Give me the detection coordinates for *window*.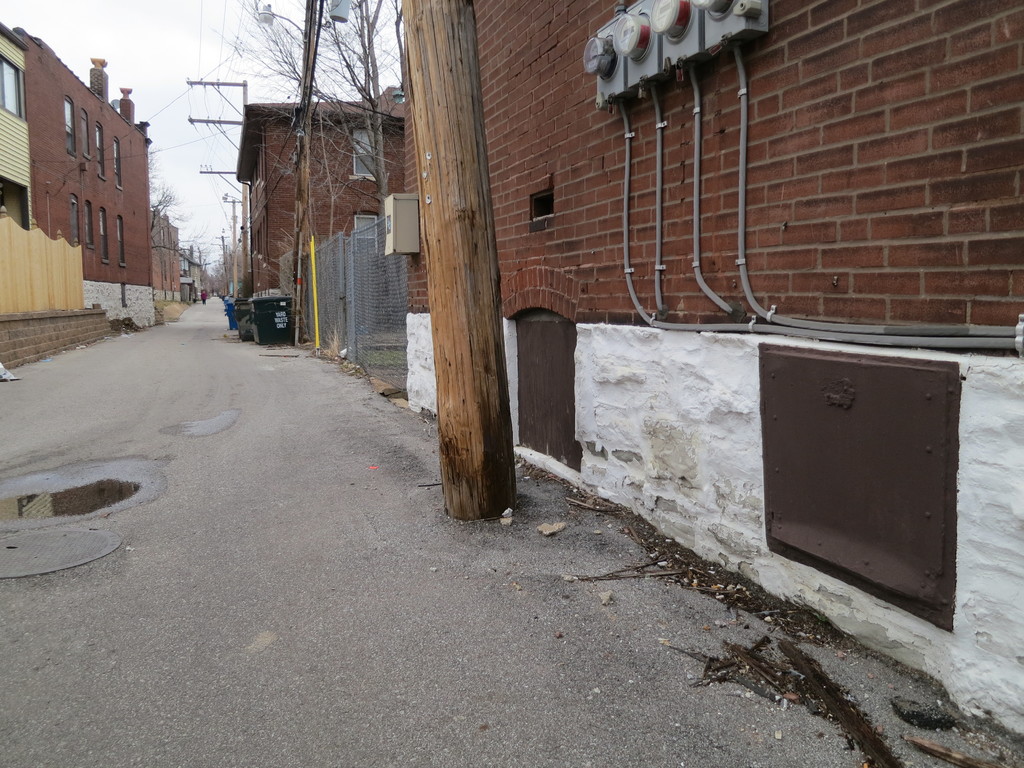
box=[100, 214, 113, 264].
